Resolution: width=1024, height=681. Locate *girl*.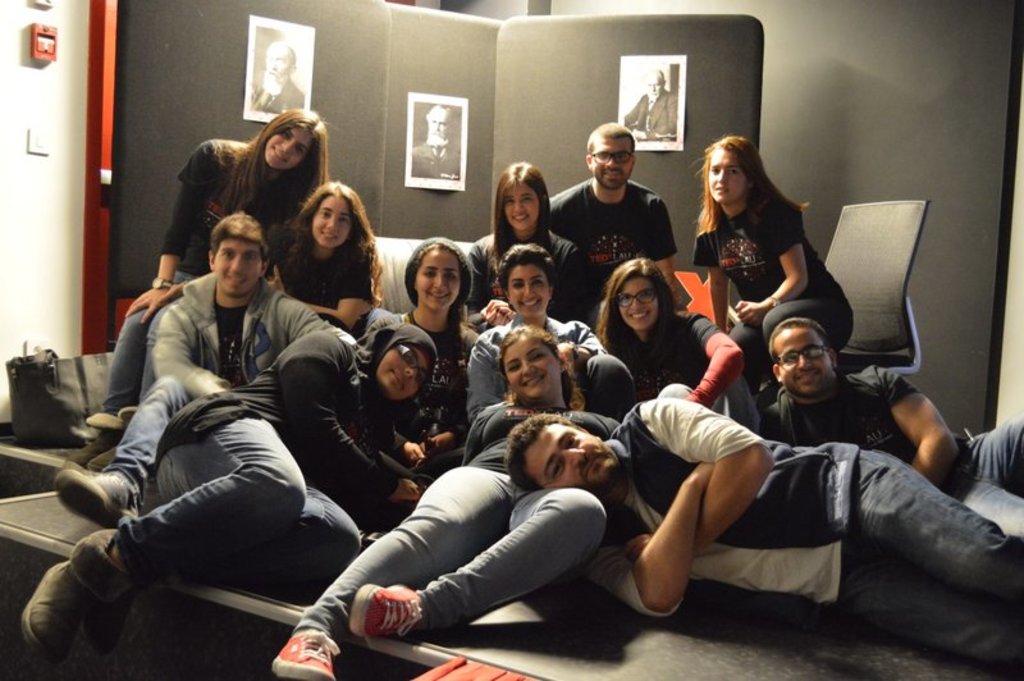
select_region(692, 134, 854, 397).
